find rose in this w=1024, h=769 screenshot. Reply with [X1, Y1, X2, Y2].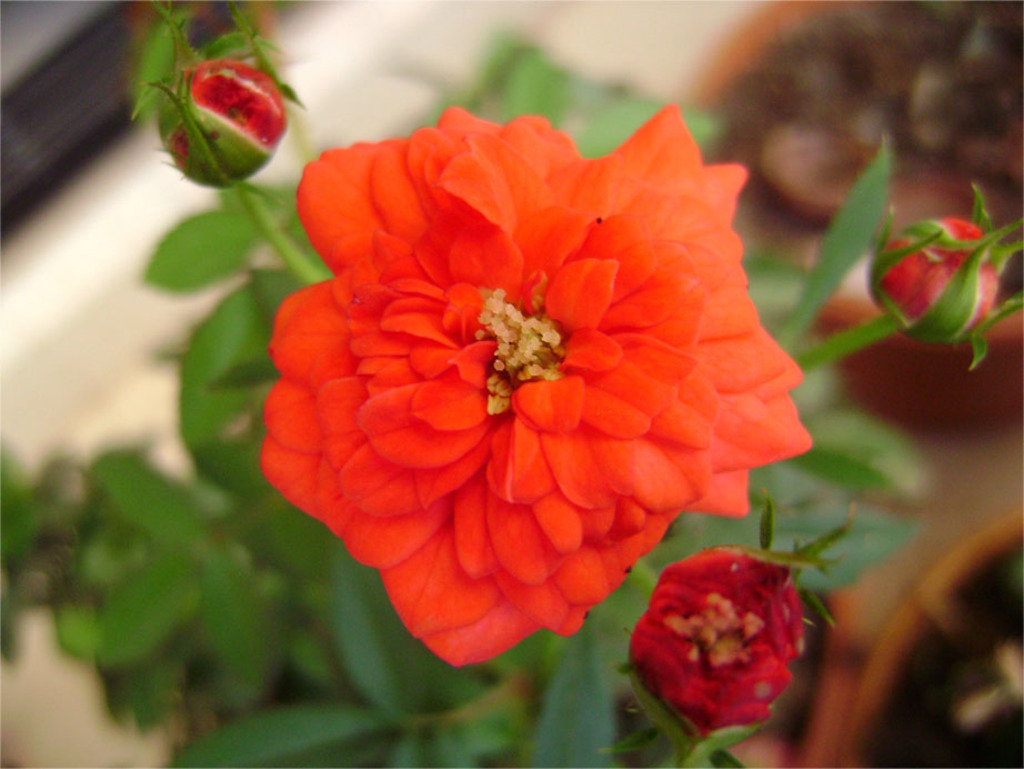
[872, 212, 1001, 343].
